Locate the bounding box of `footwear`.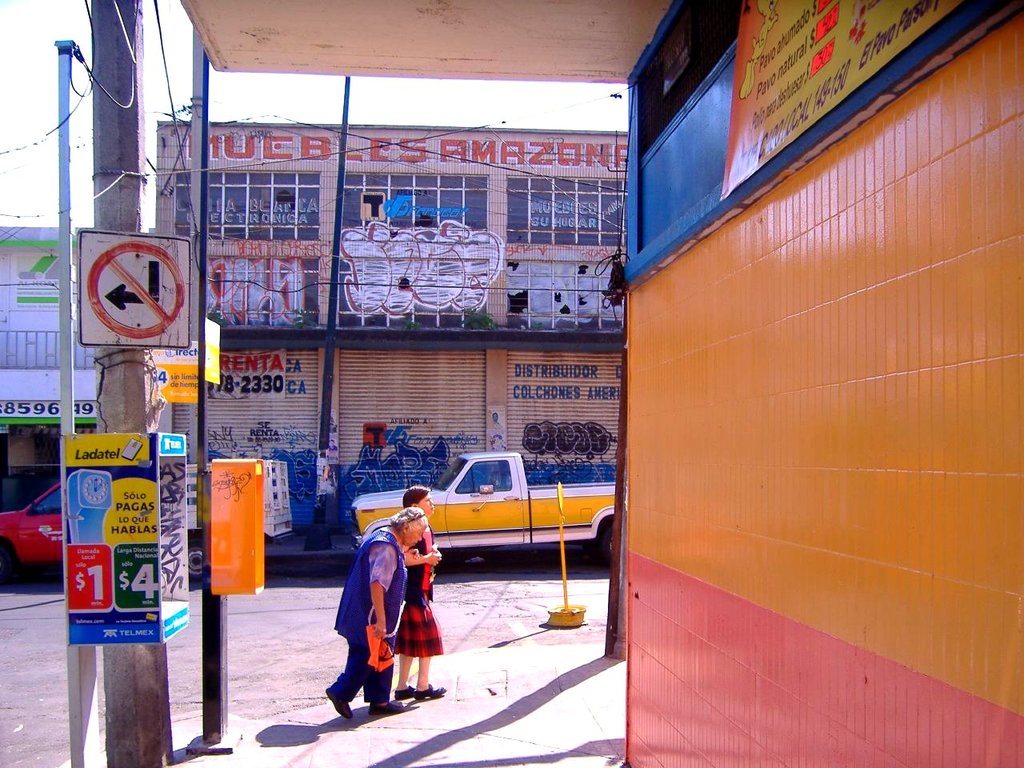
Bounding box: region(419, 690, 451, 696).
